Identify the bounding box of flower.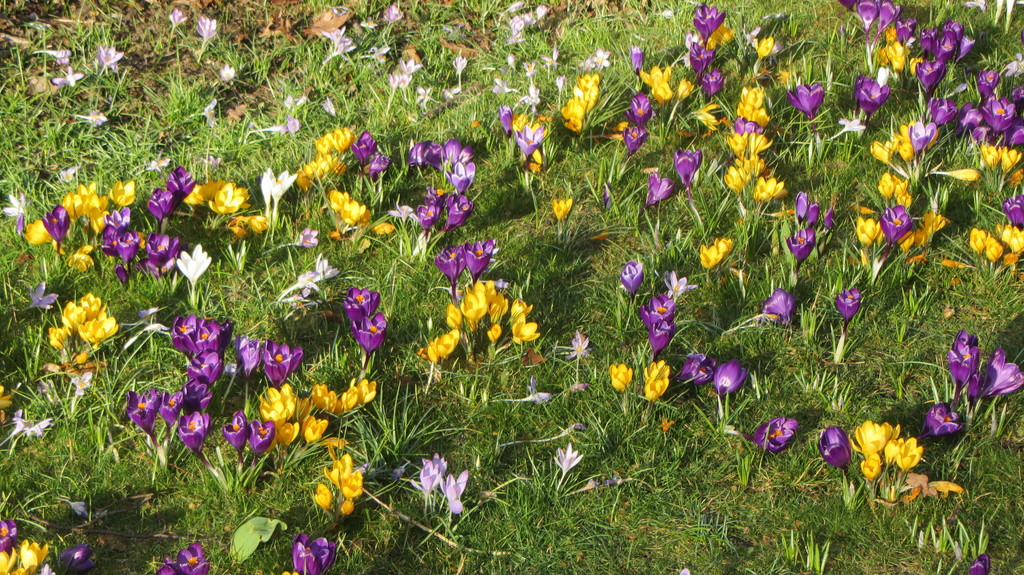
region(166, 7, 189, 29).
